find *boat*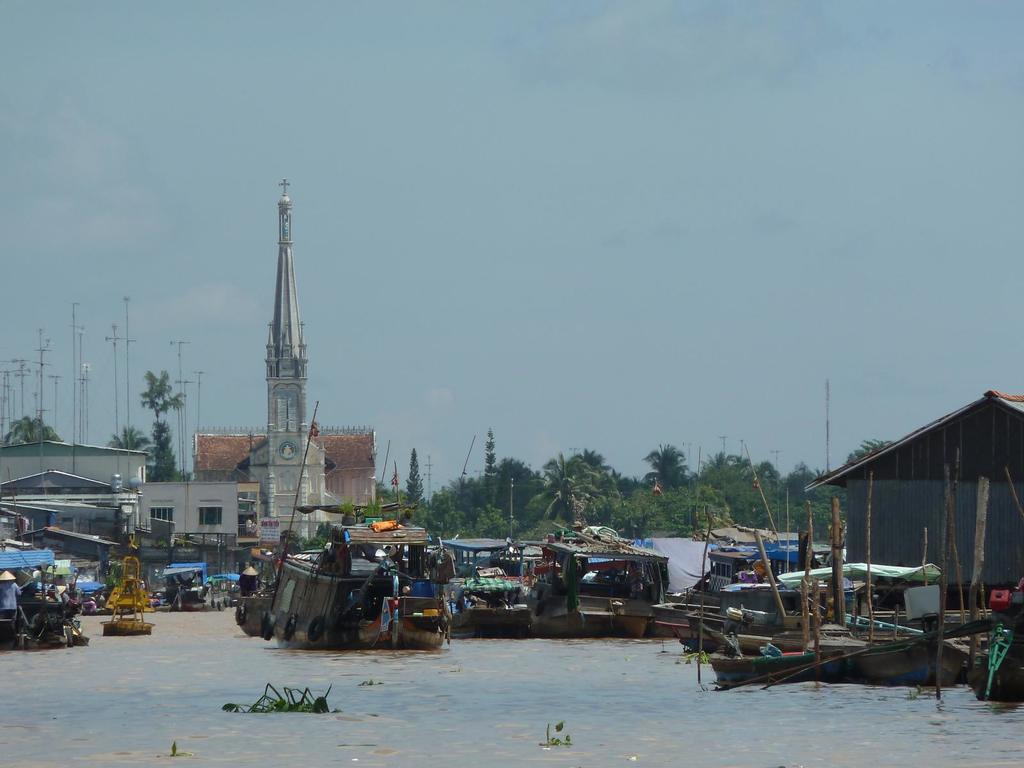
detection(660, 623, 856, 676)
